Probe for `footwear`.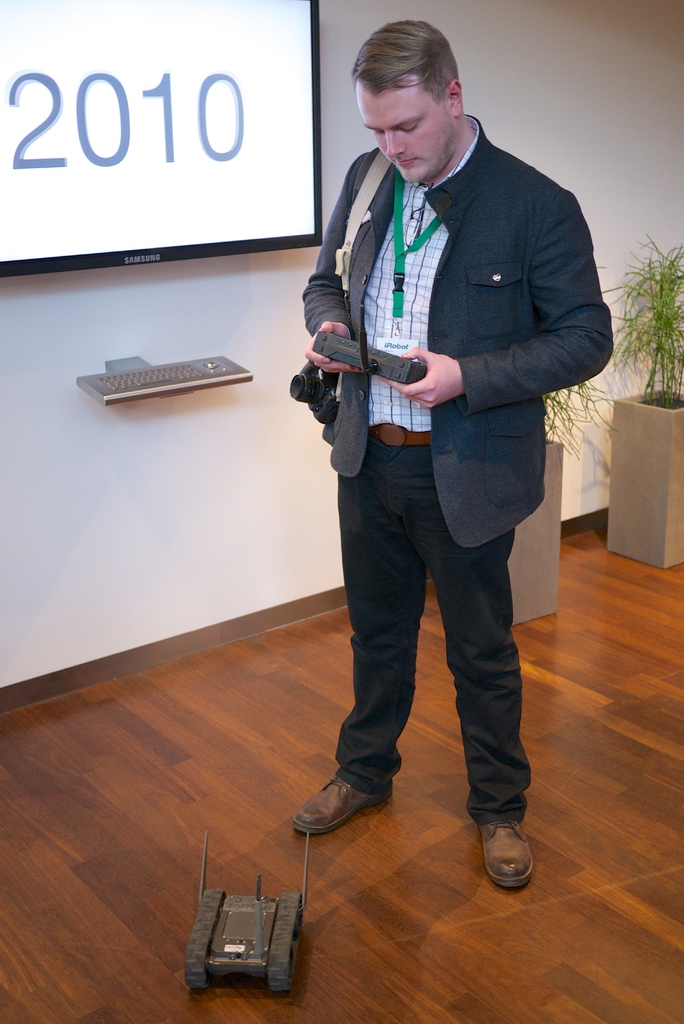
Probe result: <box>296,773,391,854</box>.
